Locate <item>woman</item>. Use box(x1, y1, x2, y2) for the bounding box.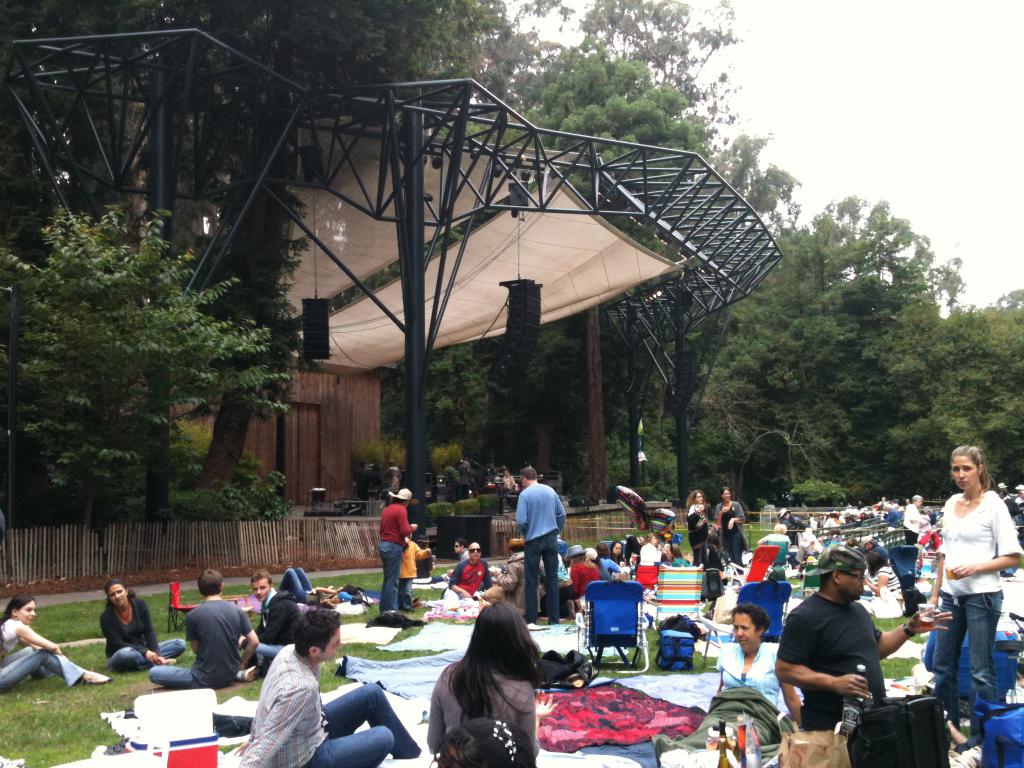
box(687, 489, 714, 570).
